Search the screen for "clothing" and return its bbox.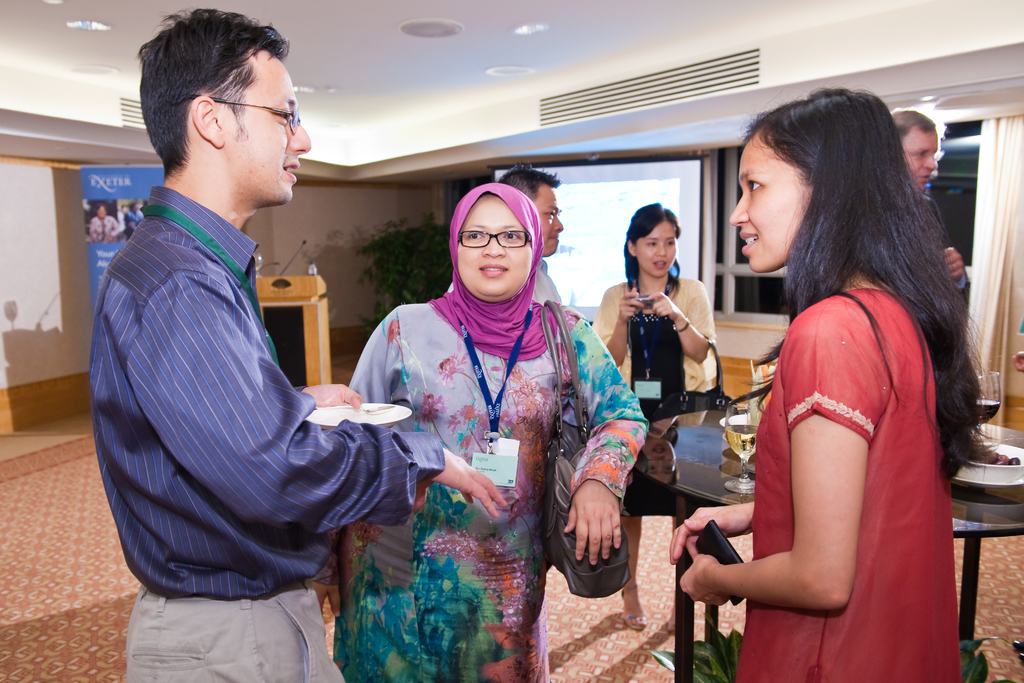
Found: (x1=90, y1=183, x2=447, y2=682).
